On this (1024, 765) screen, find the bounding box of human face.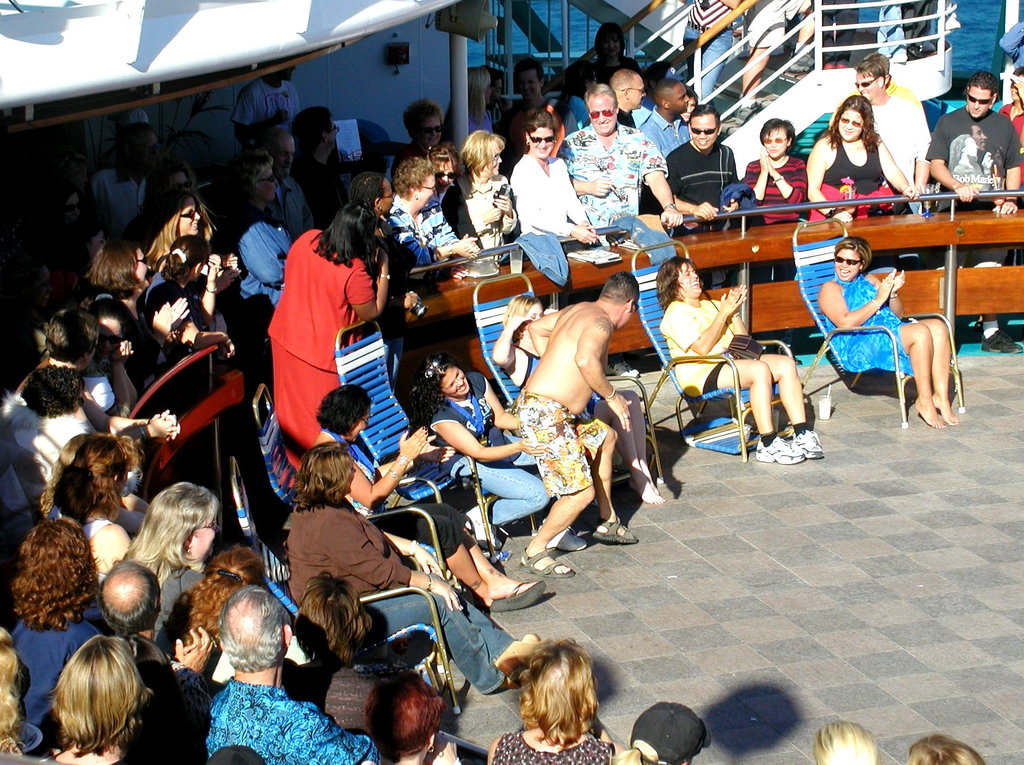
Bounding box: detection(190, 504, 223, 557).
